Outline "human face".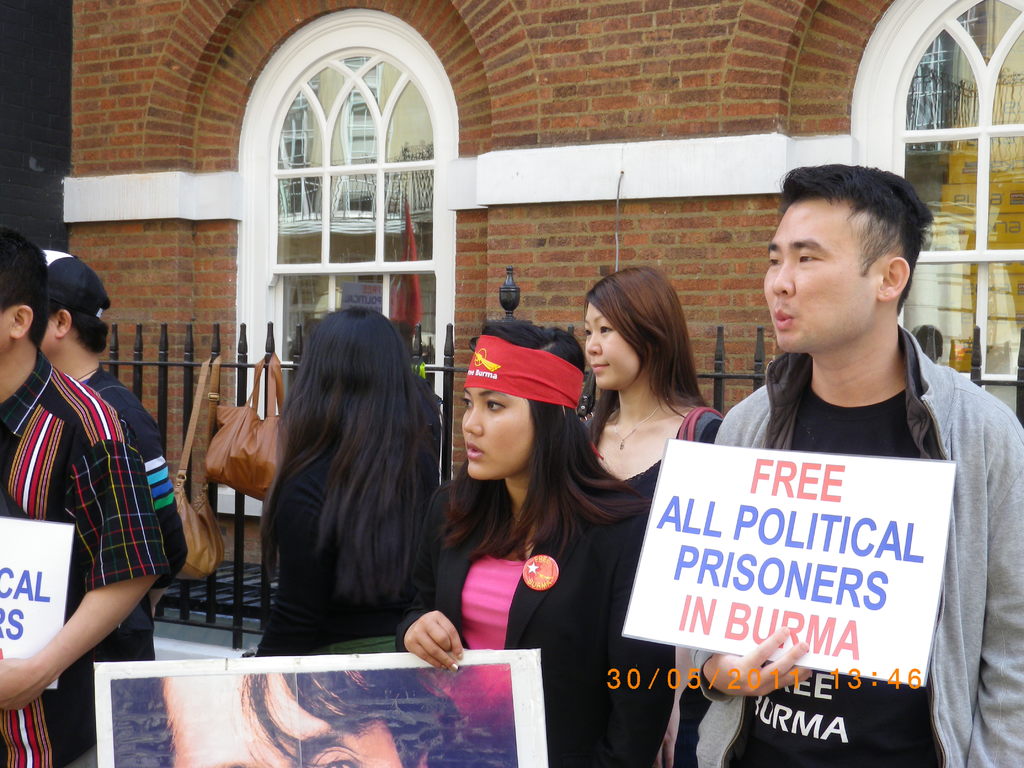
Outline: box(162, 675, 405, 767).
